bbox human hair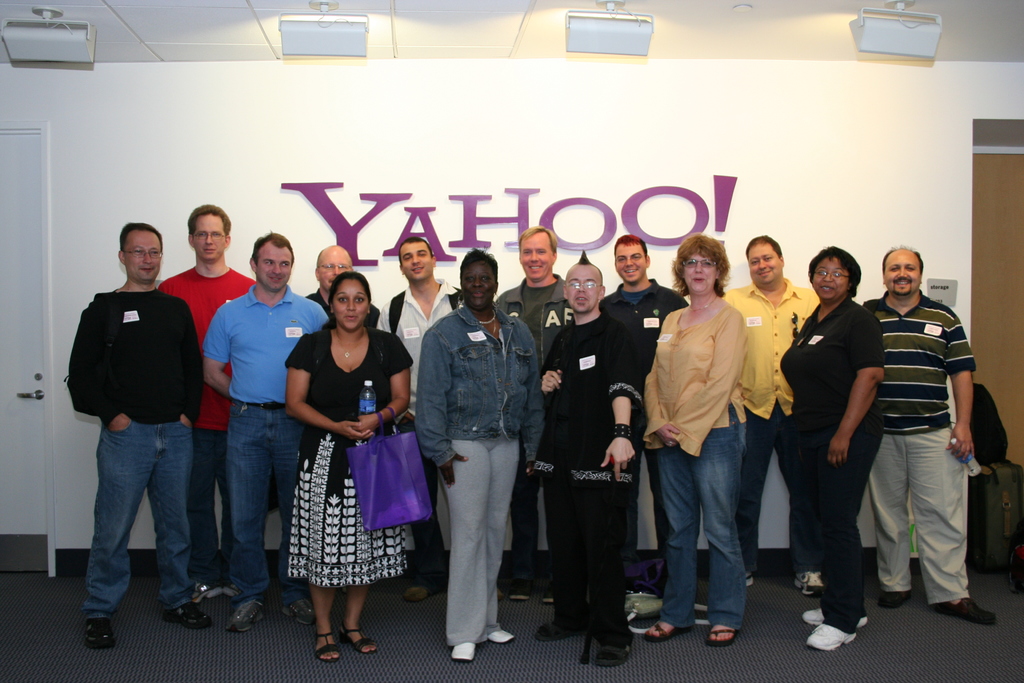
[520,226,559,256]
